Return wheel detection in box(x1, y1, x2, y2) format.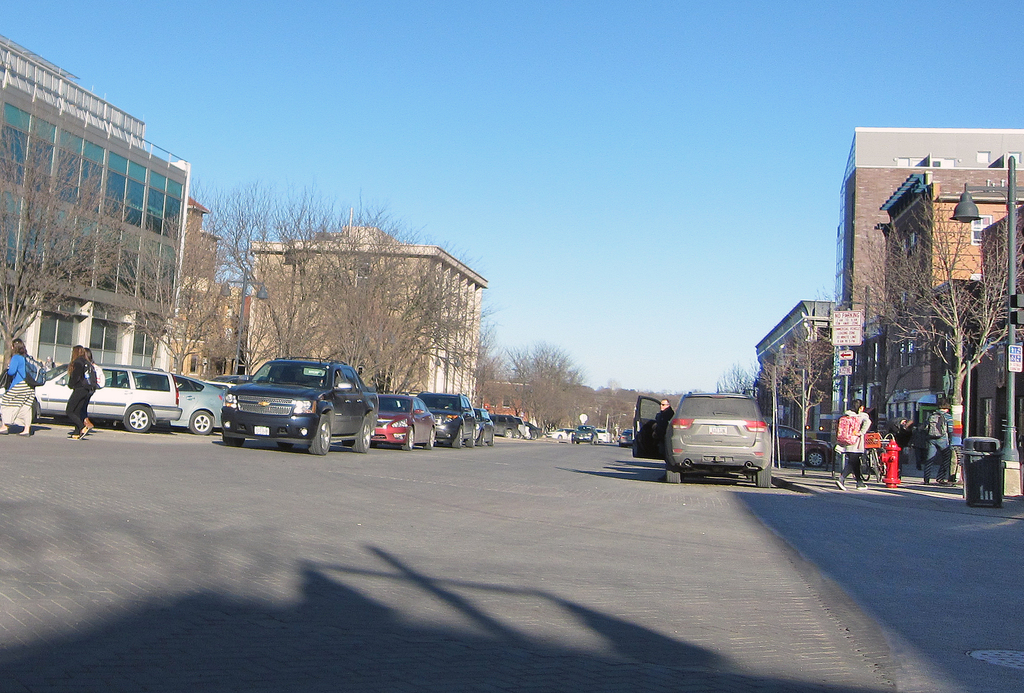
box(571, 441, 575, 446).
